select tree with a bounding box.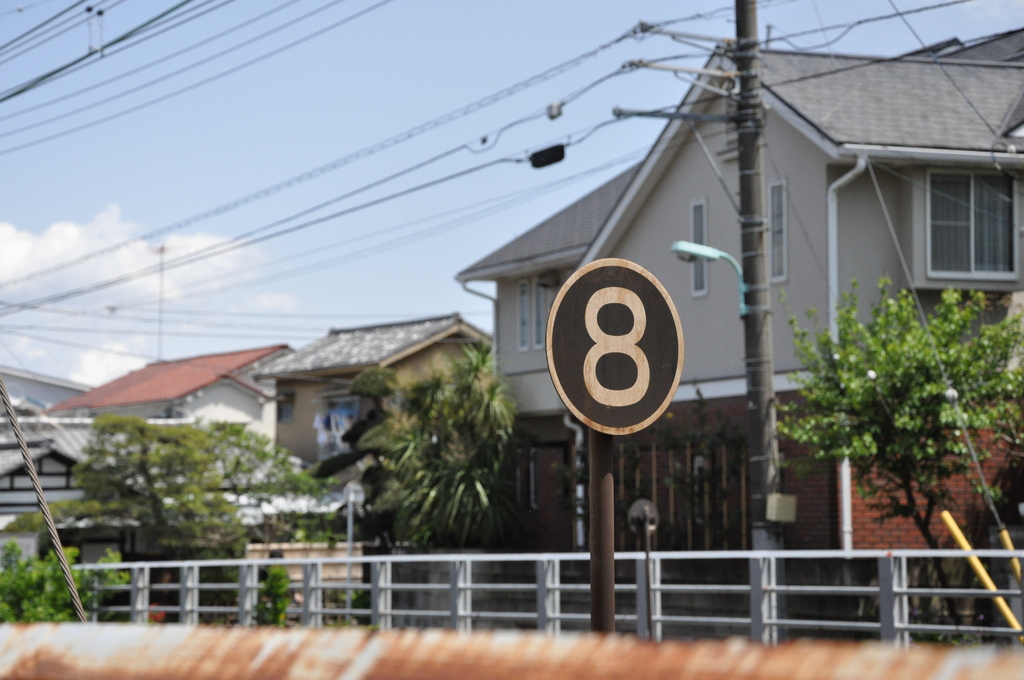
l=309, t=338, r=518, b=552.
